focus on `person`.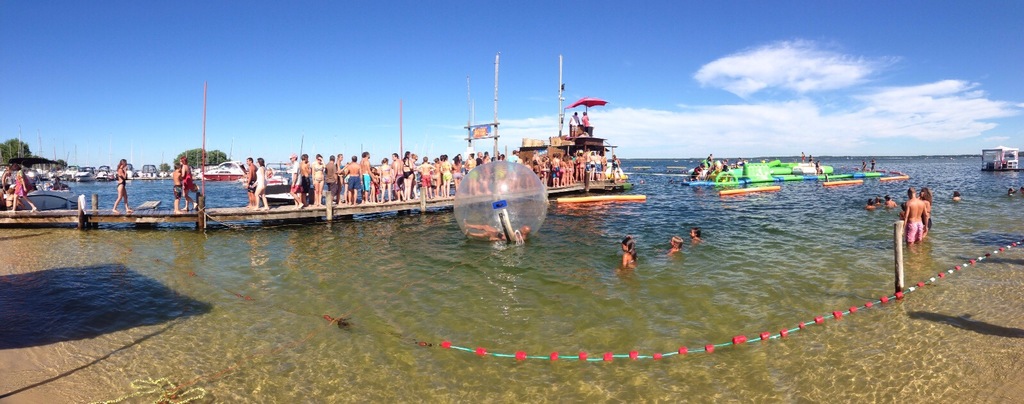
Focused at bbox(669, 235, 685, 260).
